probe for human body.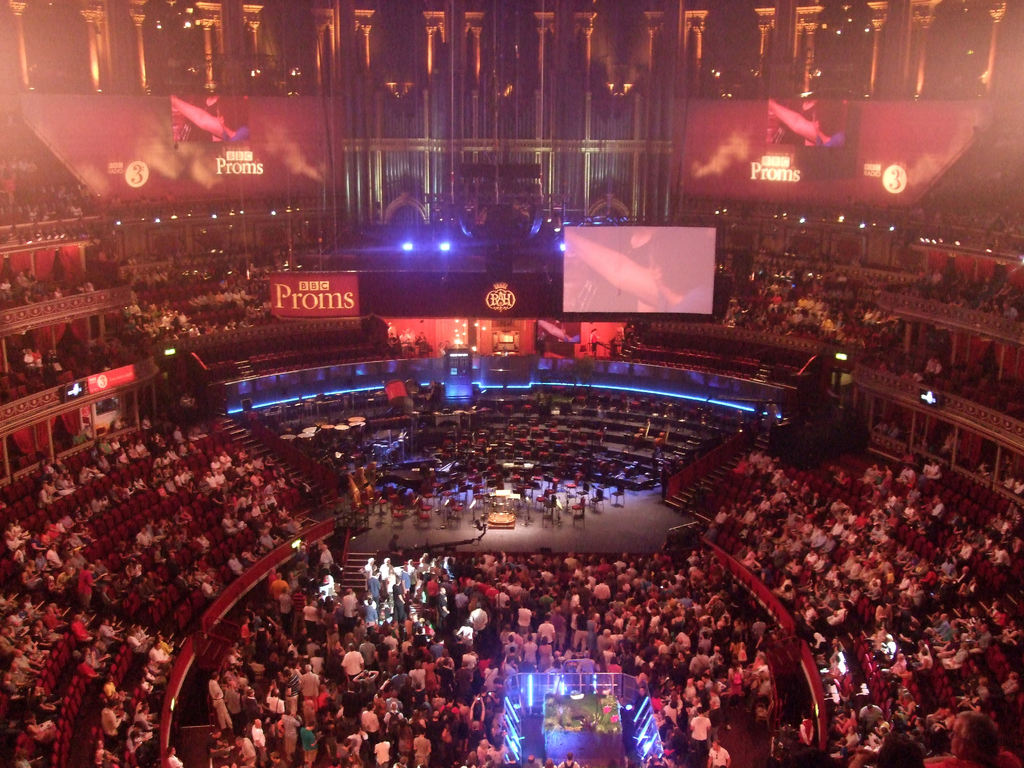
Probe result: bbox=[90, 557, 104, 578].
